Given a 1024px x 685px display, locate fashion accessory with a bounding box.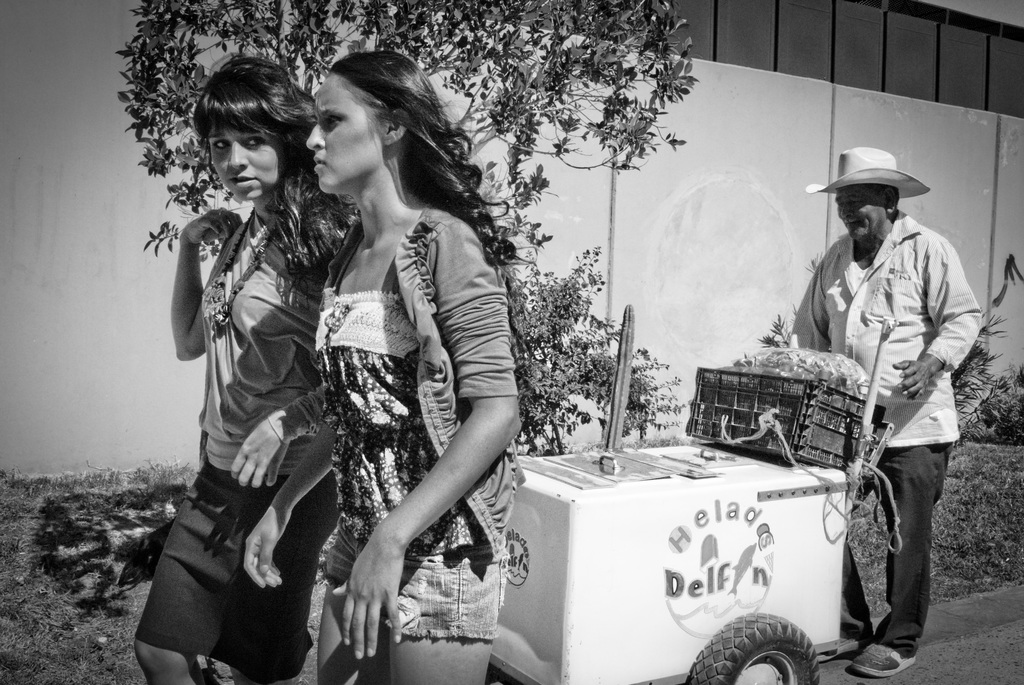
Located: 804:147:930:200.
